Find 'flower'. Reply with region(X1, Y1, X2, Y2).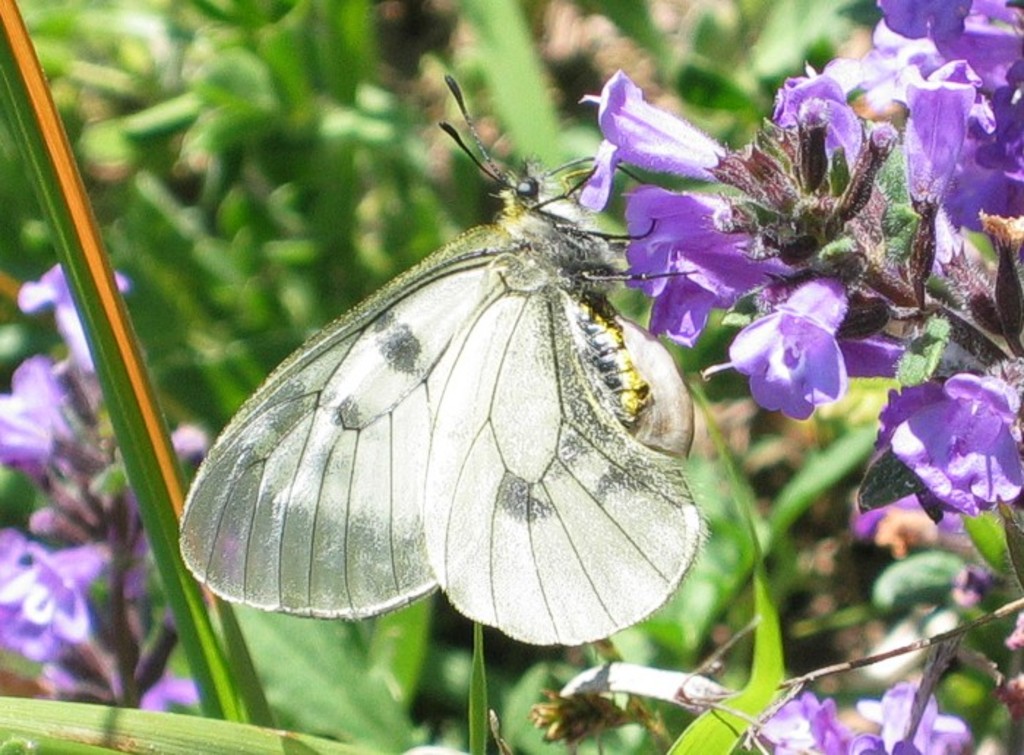
region(0, 533, 113, 642).
